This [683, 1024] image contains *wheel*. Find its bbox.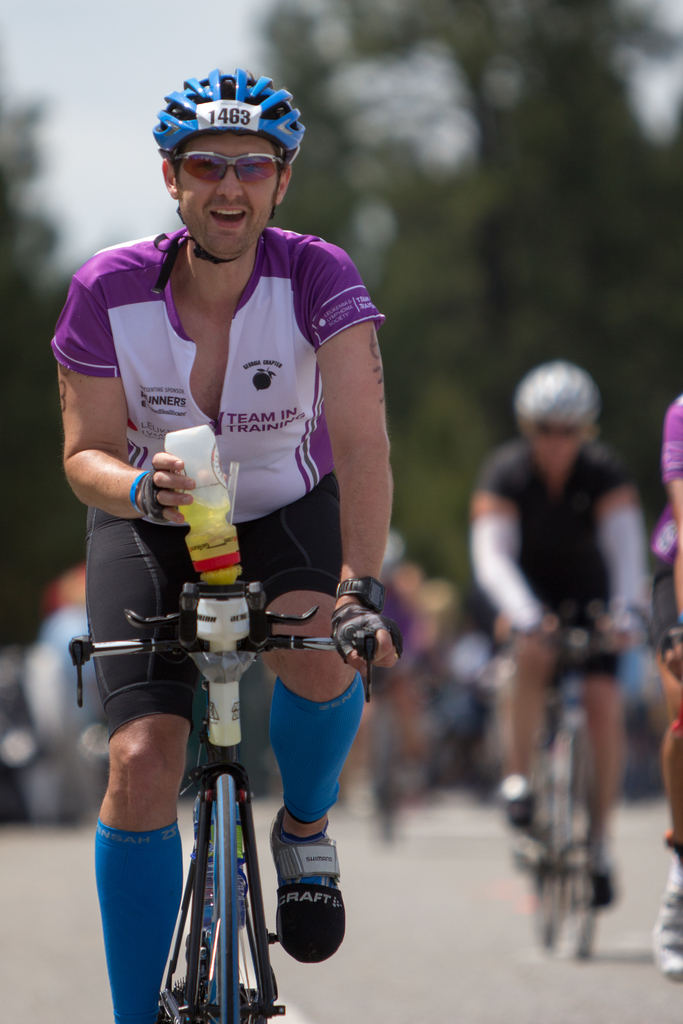
select_region(527, 728, 560, 945).
